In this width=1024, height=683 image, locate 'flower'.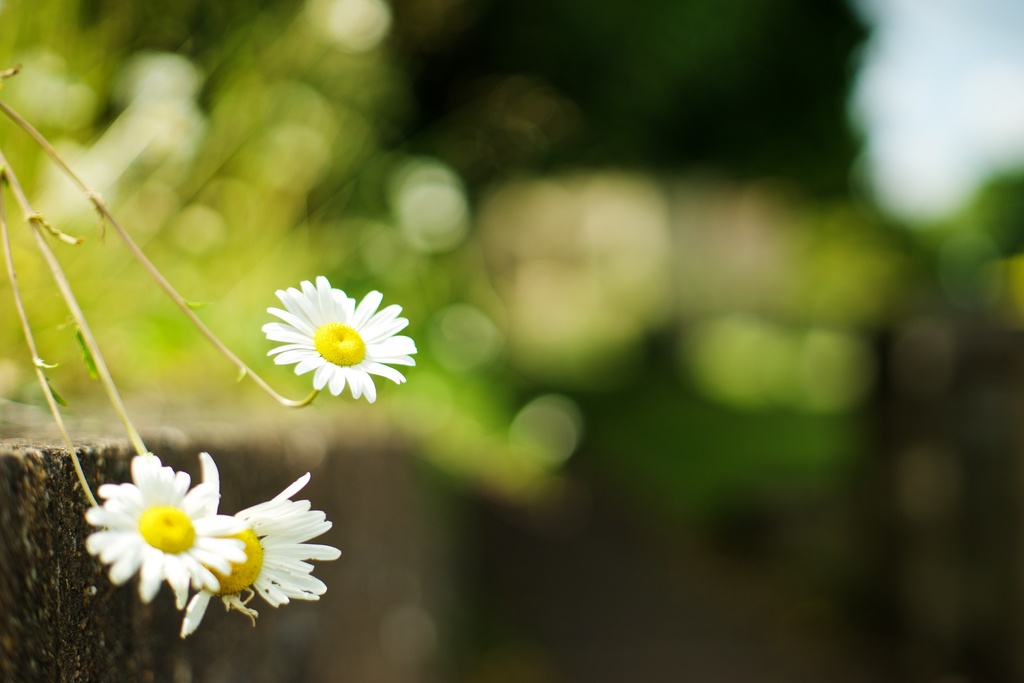
Bounding box: [83,450,245,606].
